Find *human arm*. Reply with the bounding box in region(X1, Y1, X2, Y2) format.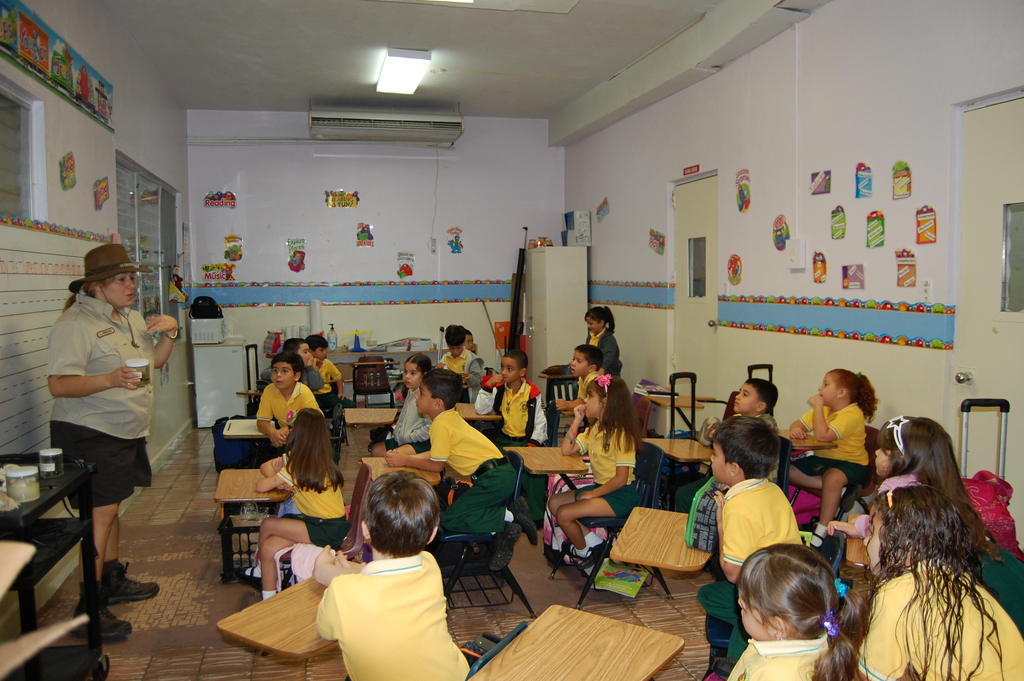
region(803, 391, 866, 445).
